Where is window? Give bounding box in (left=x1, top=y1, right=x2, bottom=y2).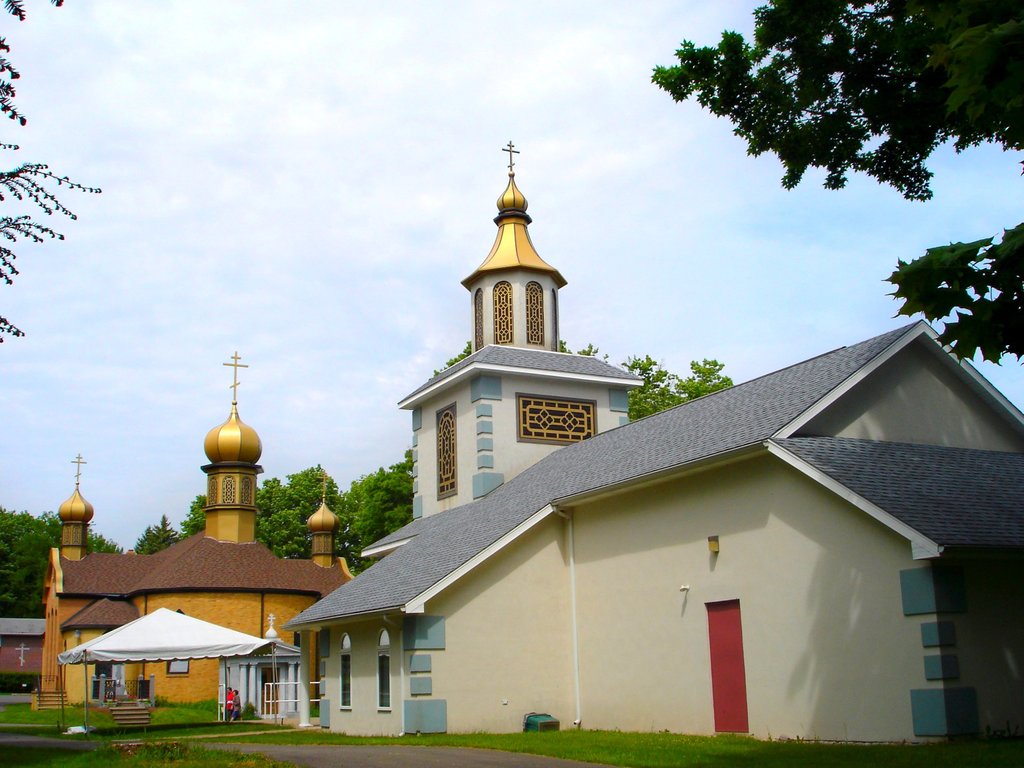
(left=376, top=648, right=396, bottom=712).
